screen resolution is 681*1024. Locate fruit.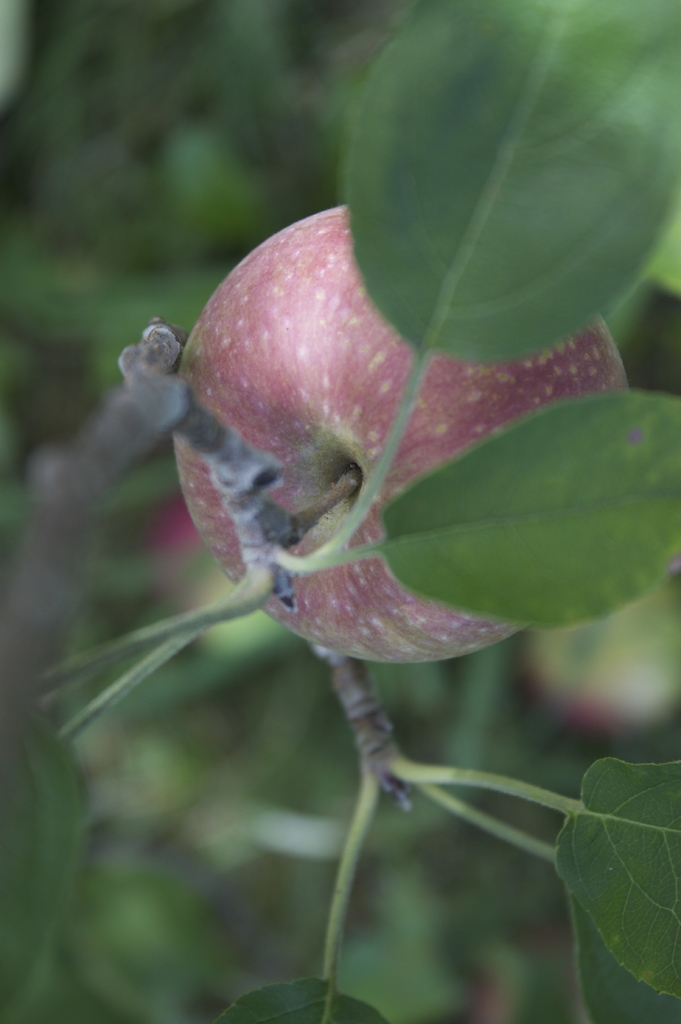
112/204/605/755.
